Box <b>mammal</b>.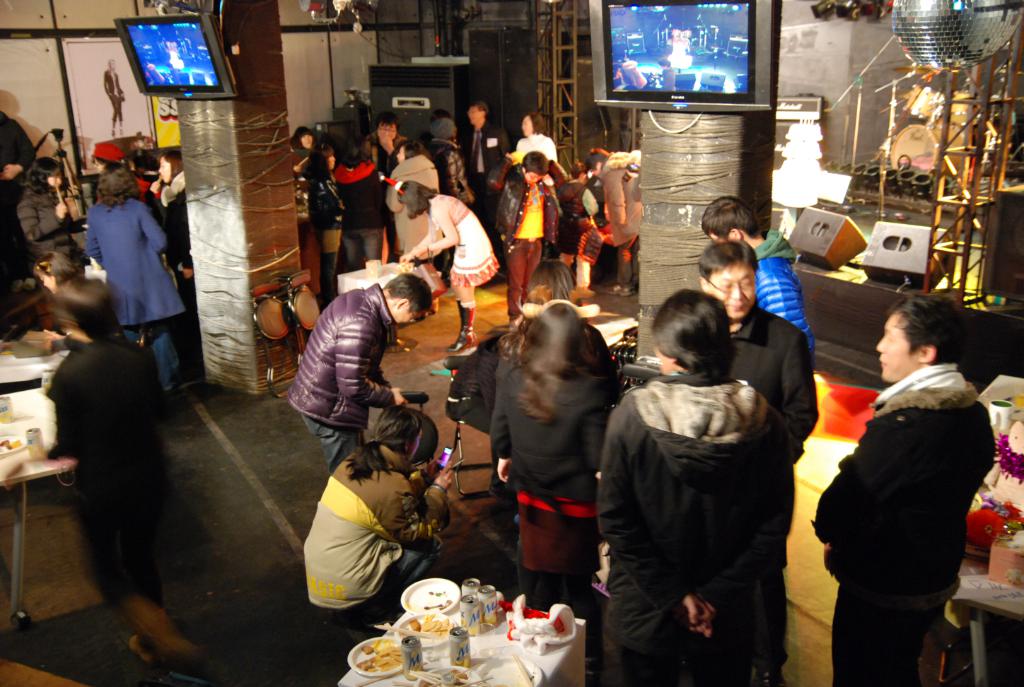
[left=42, top=277, right=231, bottom=671].
